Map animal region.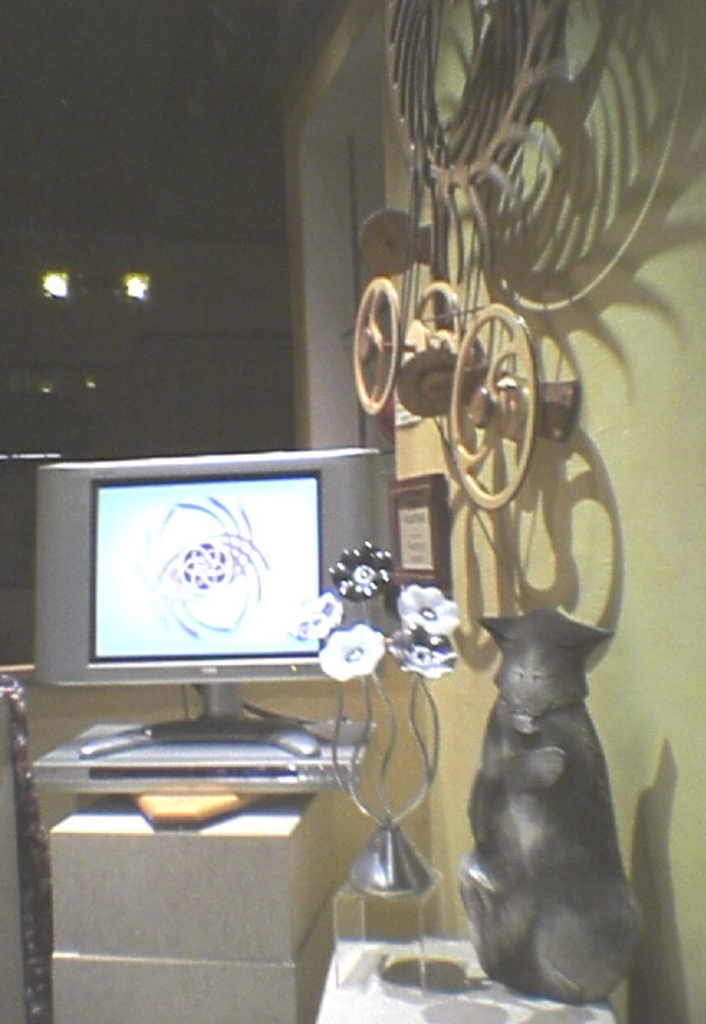
Mapped to pyautogui.locateOnScreen(466, 603, 637, 1006).
